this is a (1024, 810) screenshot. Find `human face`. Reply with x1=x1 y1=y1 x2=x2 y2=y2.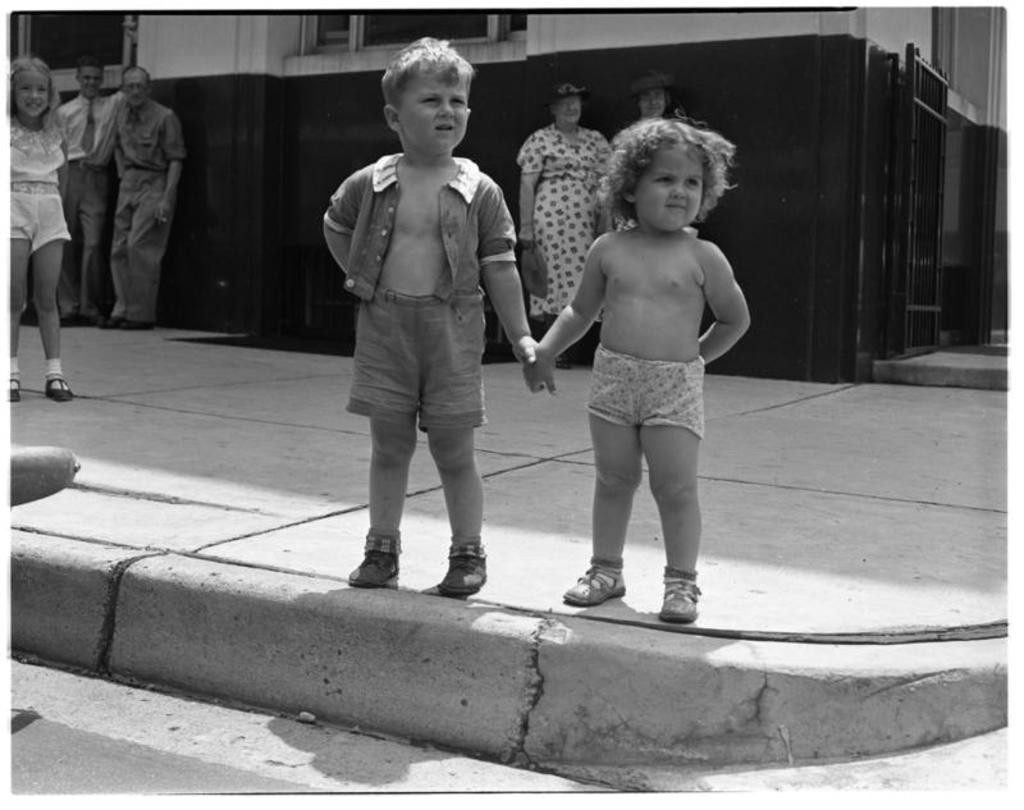
x1=79 y1=60 x2=105 y2=99.
